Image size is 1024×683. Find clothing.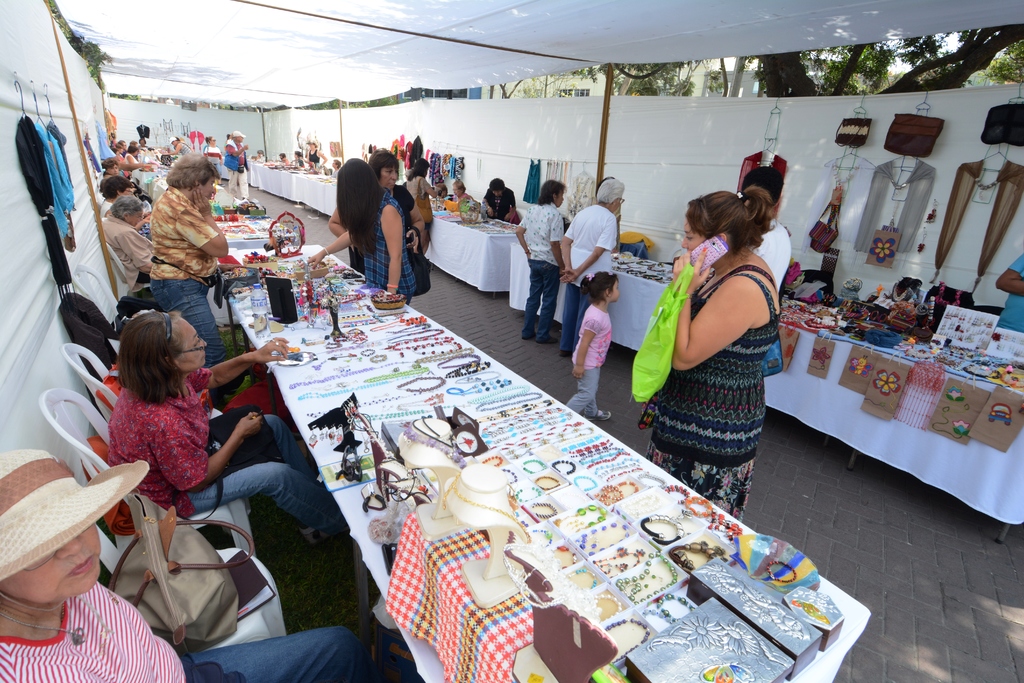
[105,365,348,522].
